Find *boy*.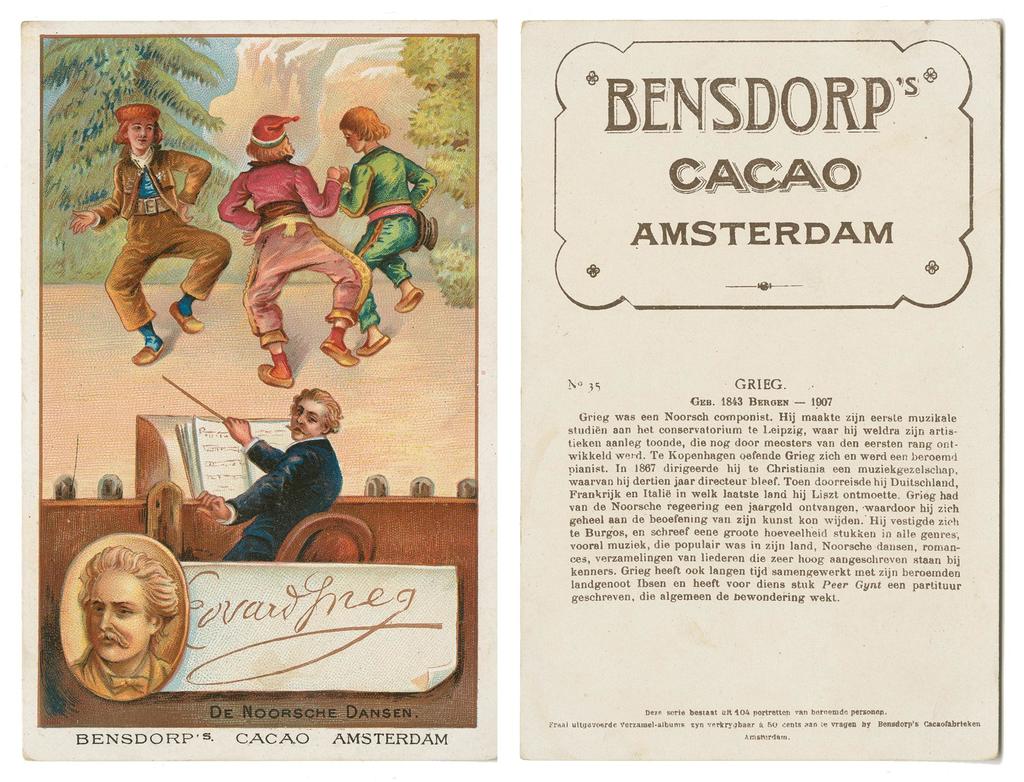
<bbox>69, 104, 234, 367</bbox>.
